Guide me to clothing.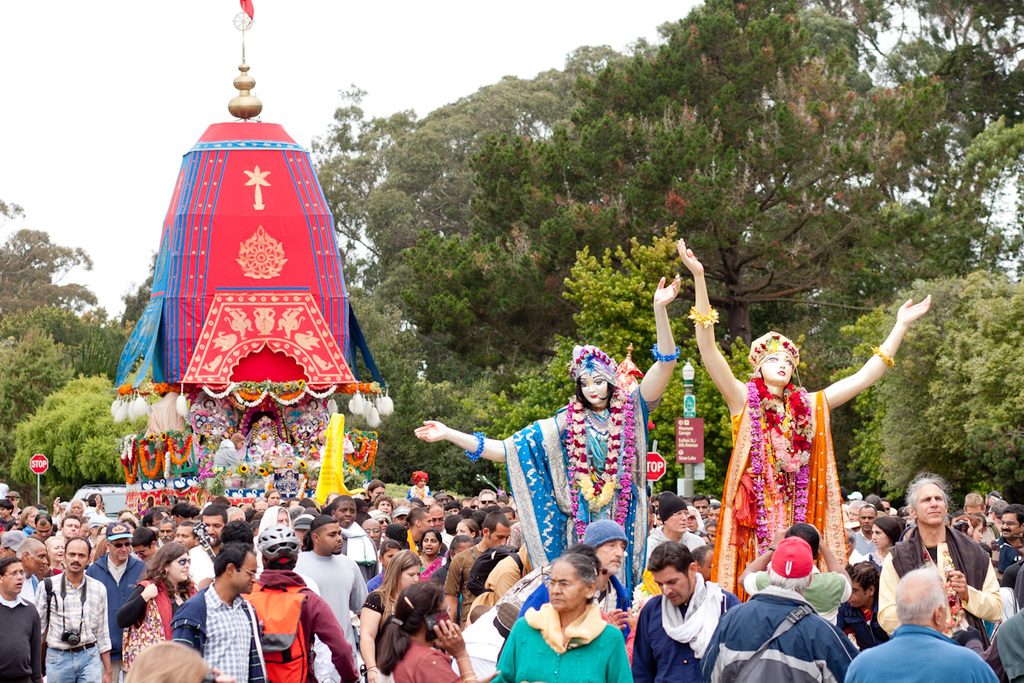
Guidance: (84, 557, 152, 682).
